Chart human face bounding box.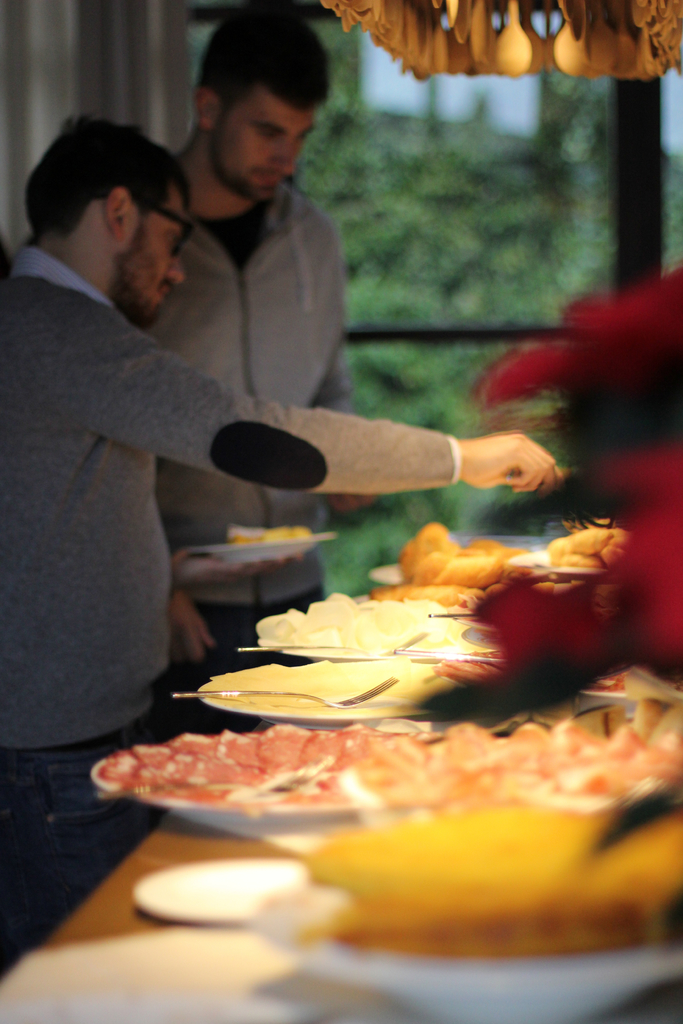
Charted: crop(115, 180, 183, 324).
